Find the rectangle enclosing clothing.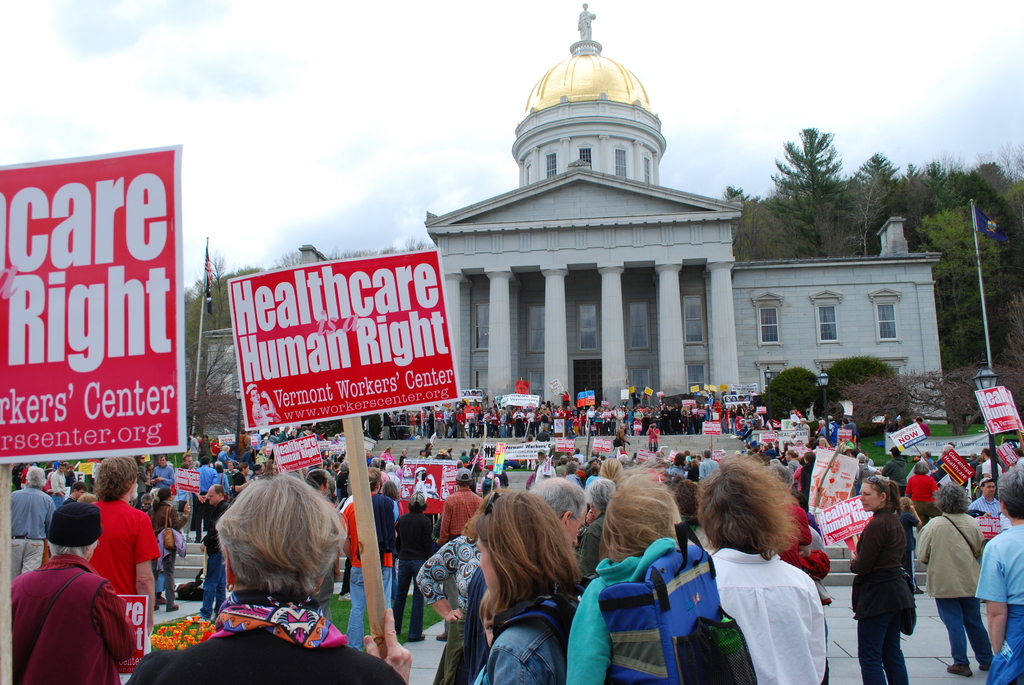
x1=448 y1=410 x2=456 y2=436.
